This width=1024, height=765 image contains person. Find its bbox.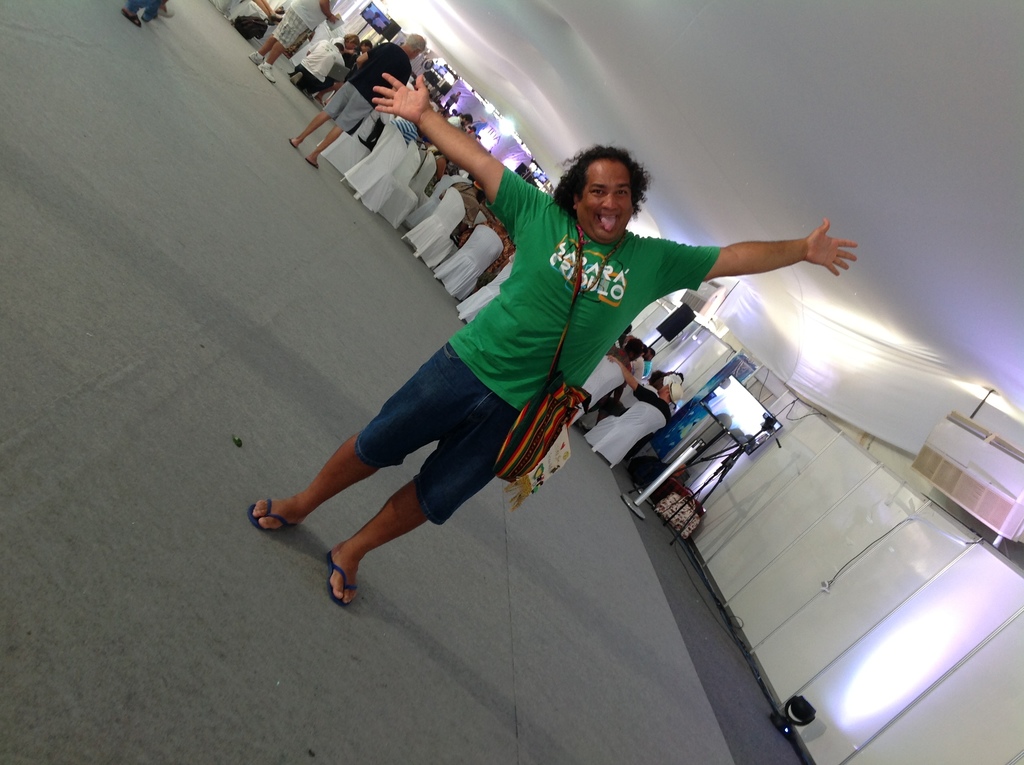
(251,0,336,86).
